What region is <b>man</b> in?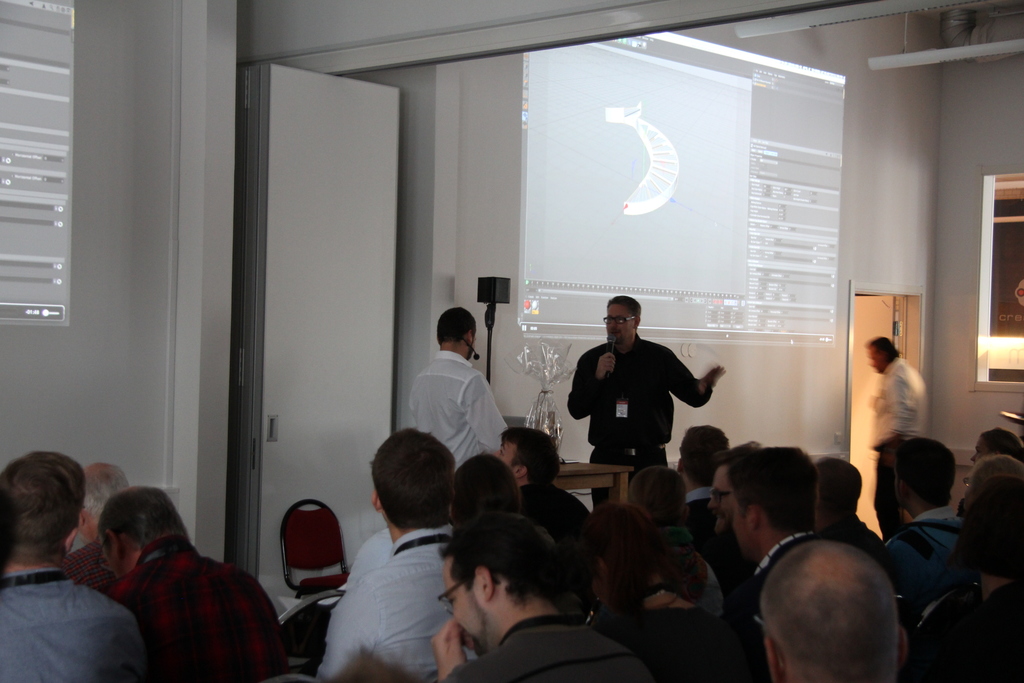
(left=101, top=482, right=293, bottom=682).
